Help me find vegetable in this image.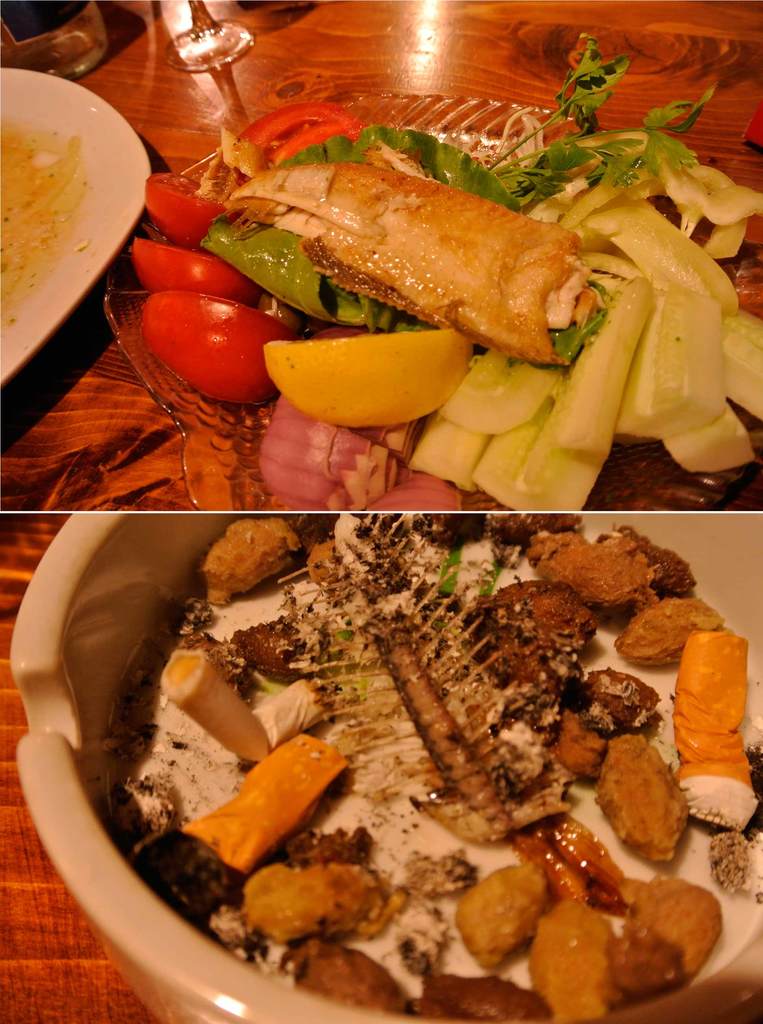
Found it: (131,233,269,305).
